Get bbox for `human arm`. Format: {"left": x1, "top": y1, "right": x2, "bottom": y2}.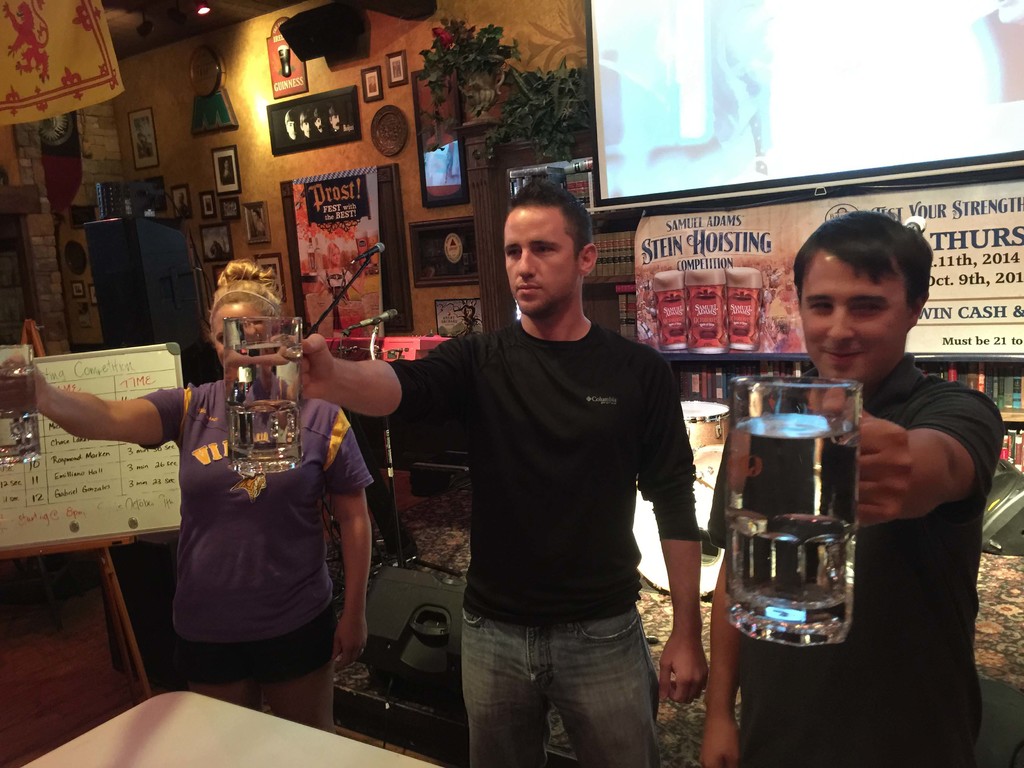
{"left": 327, "top": 403, "right": 374, "bottom": 669}.
